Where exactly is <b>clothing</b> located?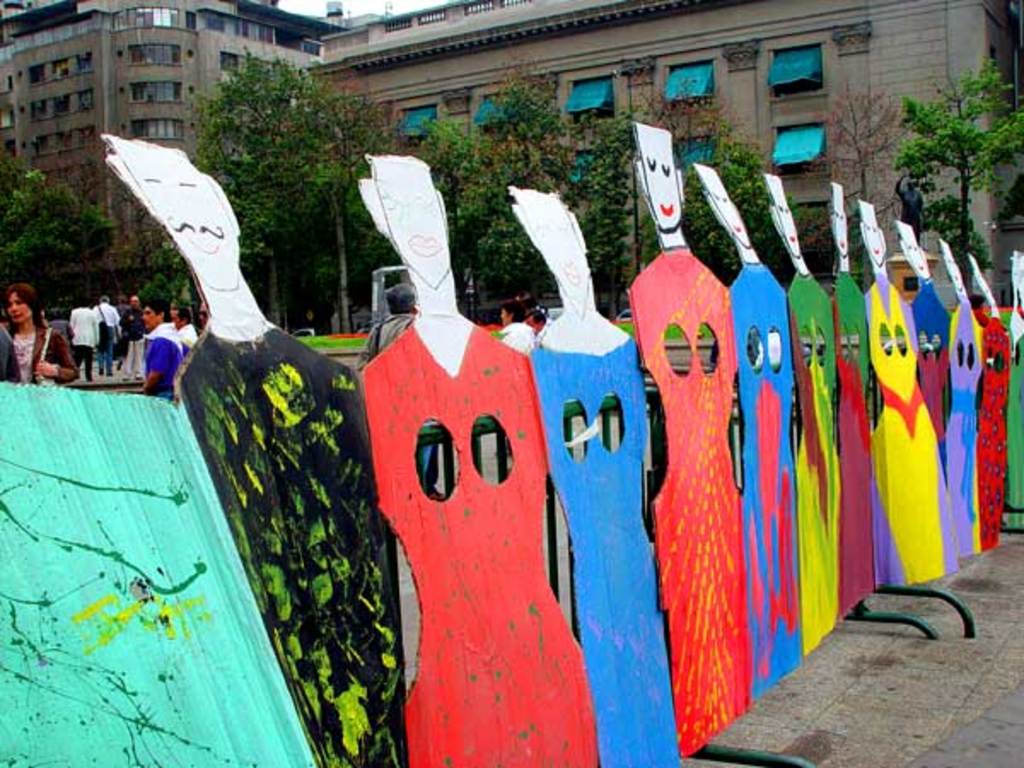
Its bounding box is rect(181, 328, 410, 766).
